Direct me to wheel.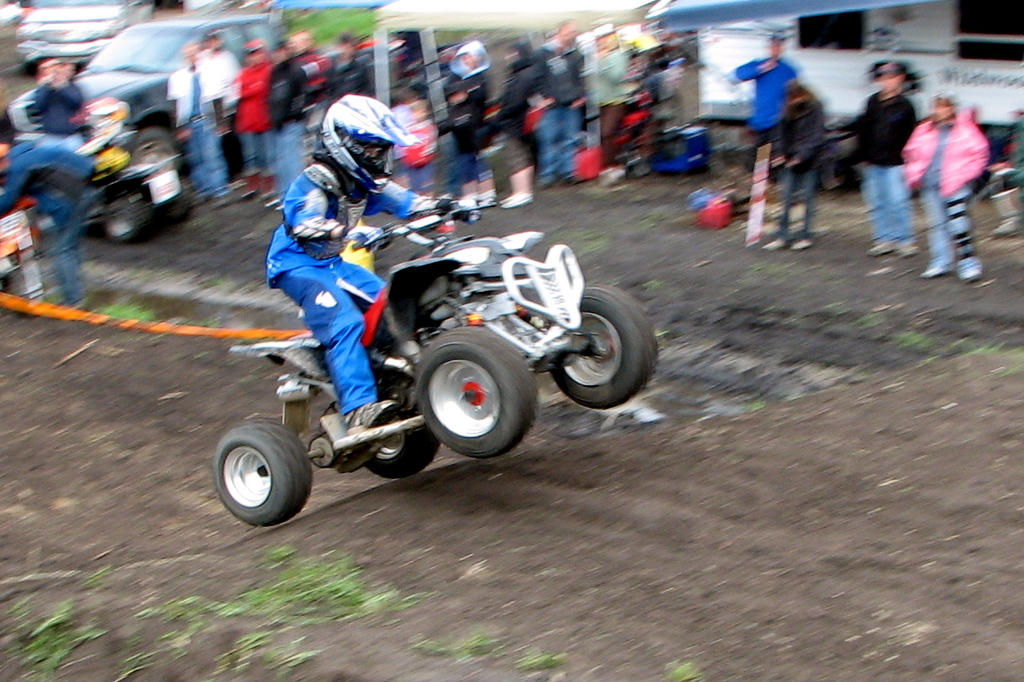
Direction: x1=547 y1=280 x2=655 y2=411.
